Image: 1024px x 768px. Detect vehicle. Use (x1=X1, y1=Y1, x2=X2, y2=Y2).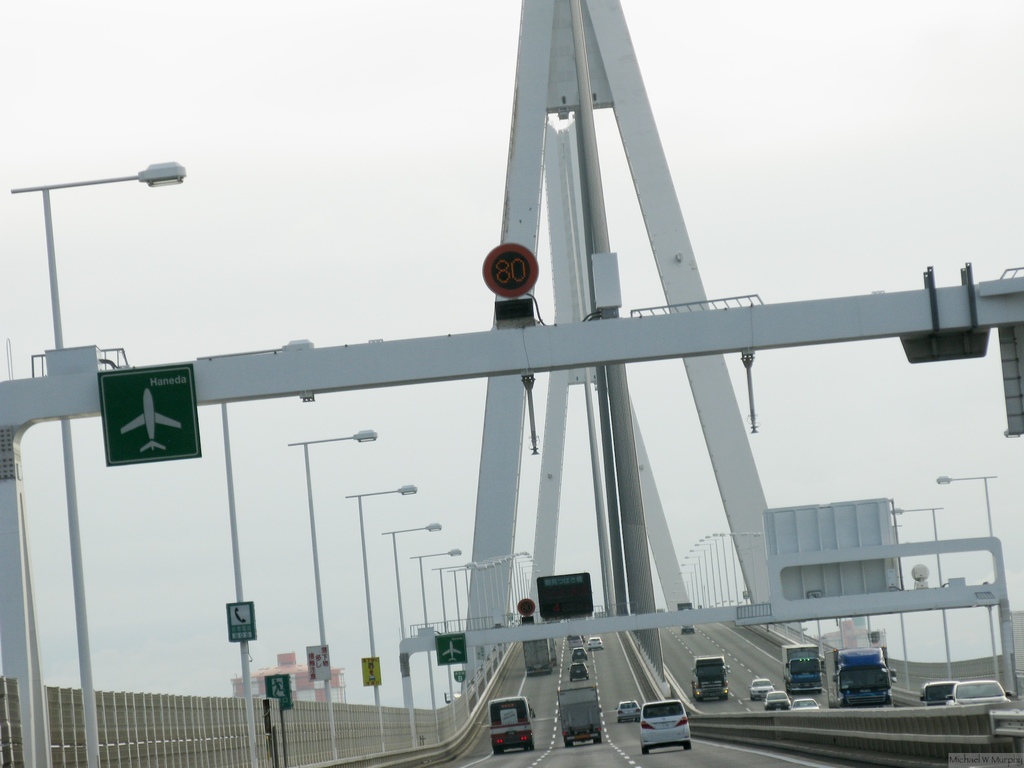
(x1=642, y1=697, x2=687, y2=753).
